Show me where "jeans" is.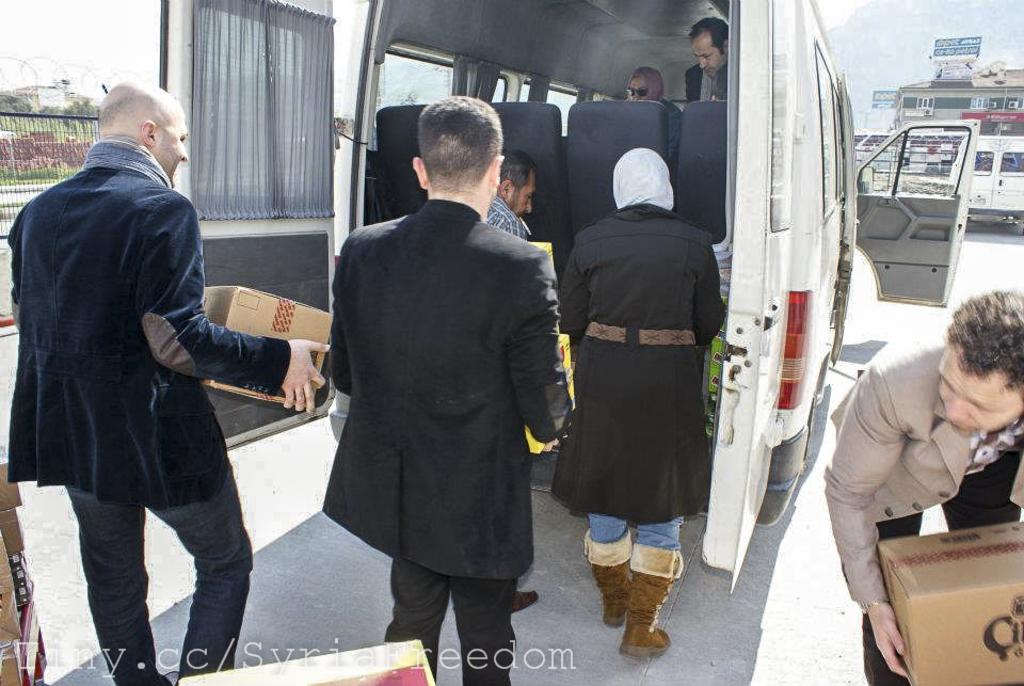
"jeans" is at [50,474,253,660].
